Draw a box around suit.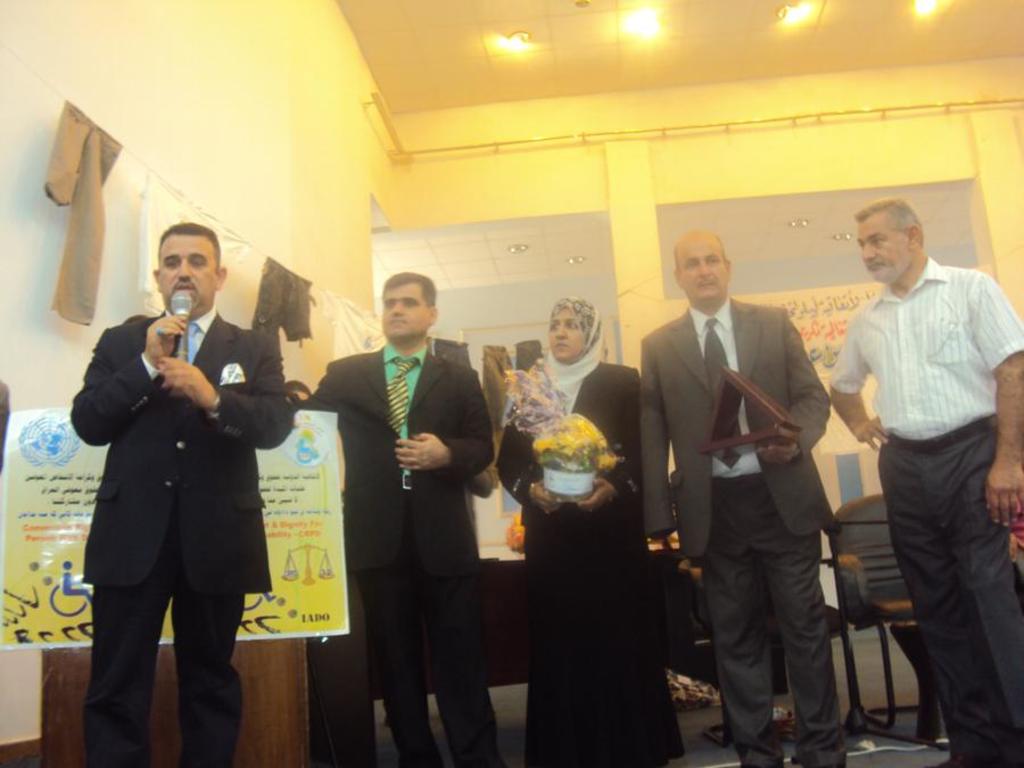
(left=69, top=311, right=294, bottom=767).
